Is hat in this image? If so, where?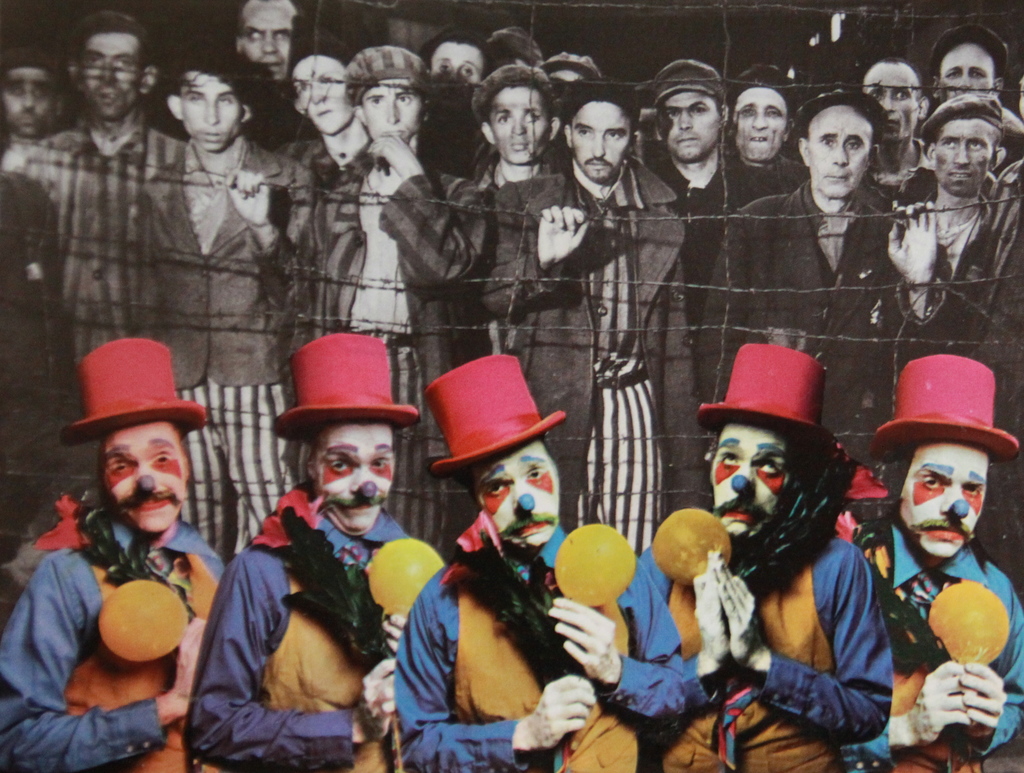
Yes, at 650 58 722 108.
